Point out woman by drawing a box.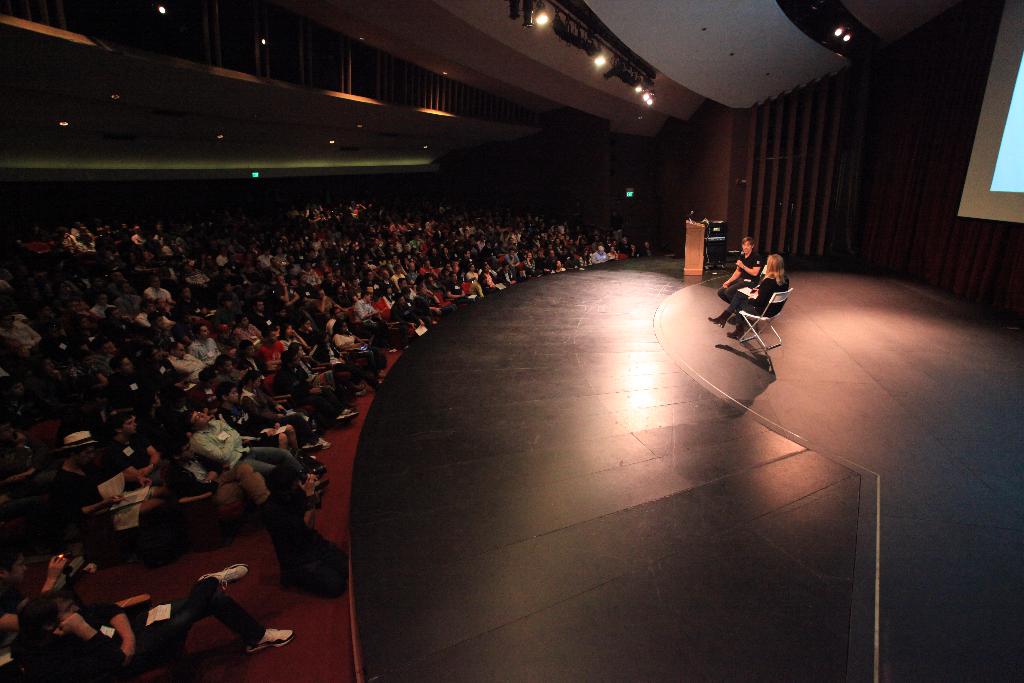
[x1=330, y1=316, x2=383, y2=382].
